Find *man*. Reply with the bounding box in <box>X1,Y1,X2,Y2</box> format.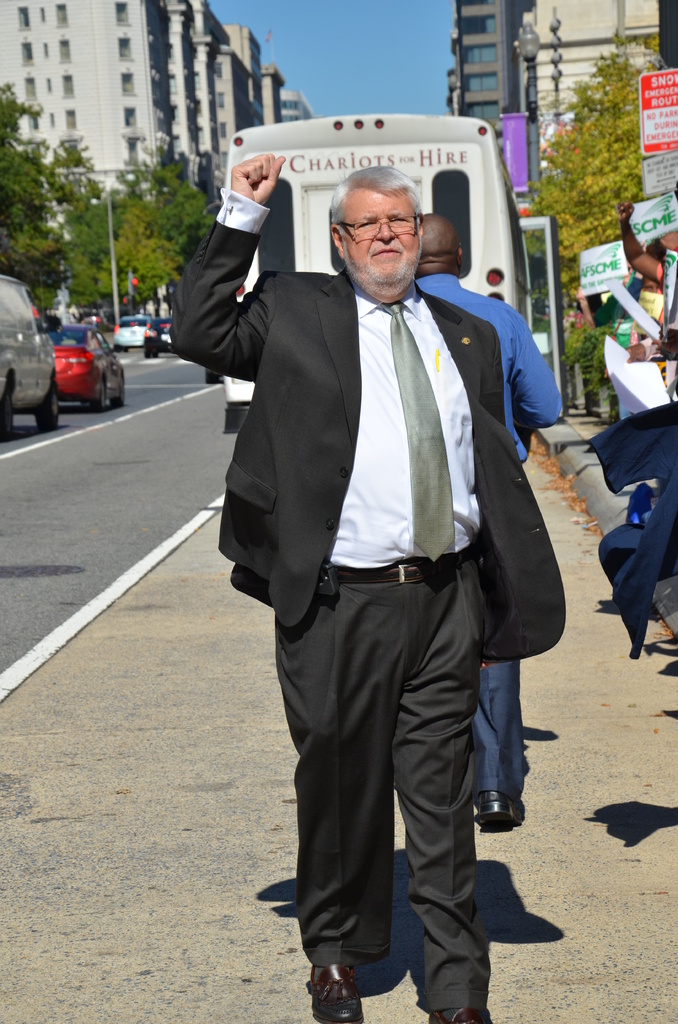
<box>200,88,563,991</box>.
